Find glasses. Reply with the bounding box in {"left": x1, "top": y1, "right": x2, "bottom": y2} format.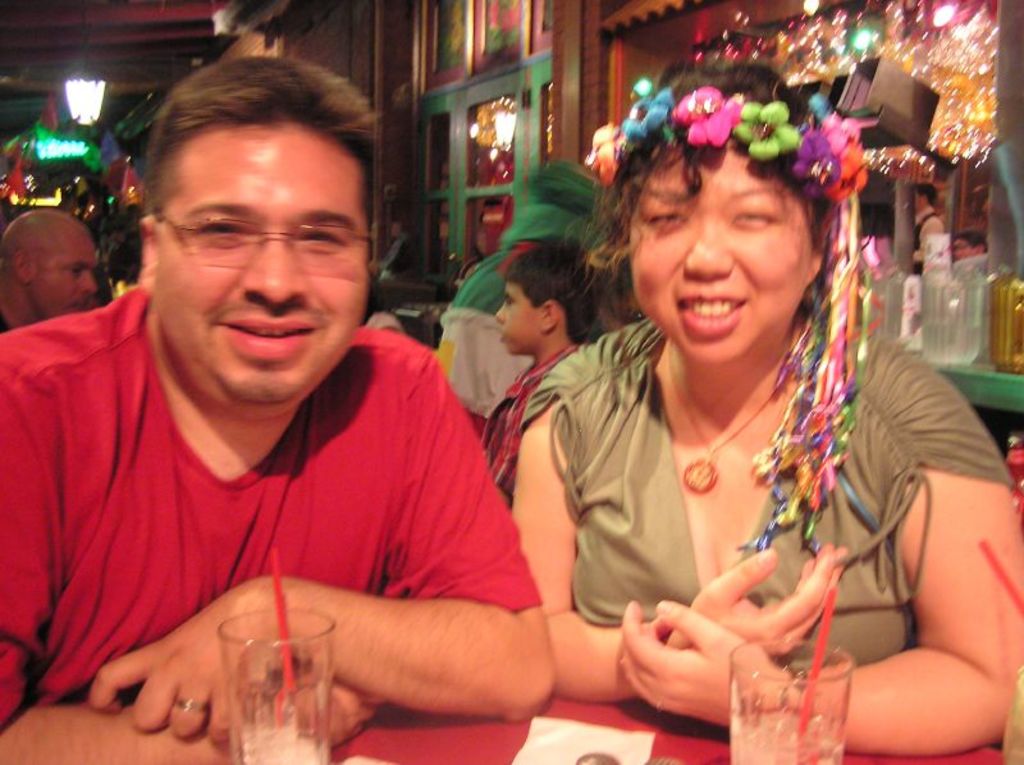
{"left": 143, "top": 198, "right": 349, "bottom": 257}.
